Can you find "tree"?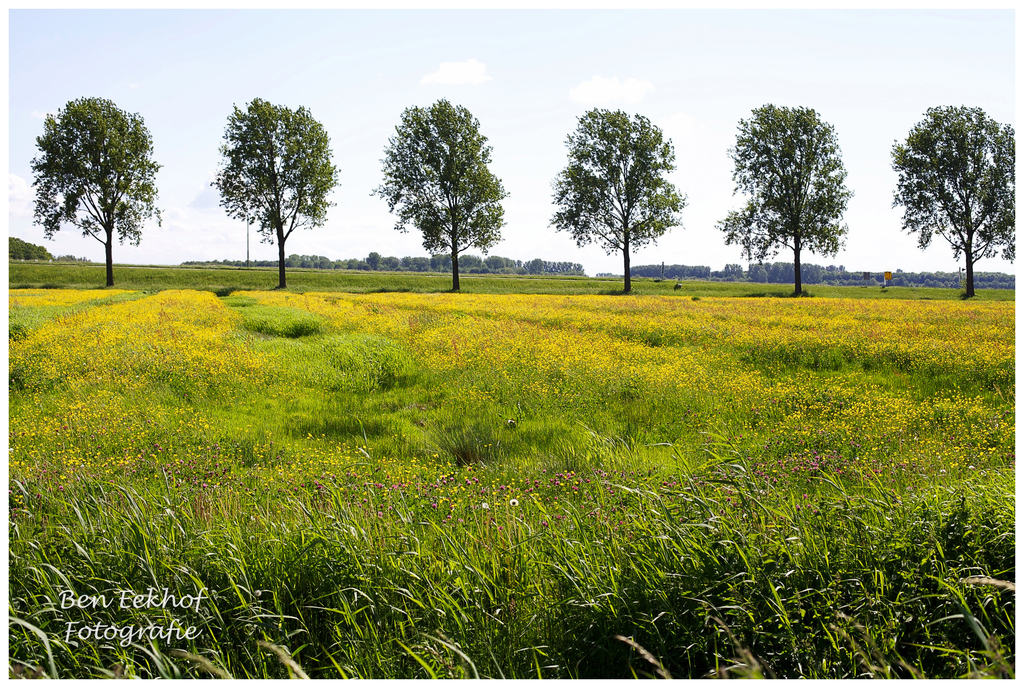
Yes, bounding box: select_region(209, 92, 345, 291).
